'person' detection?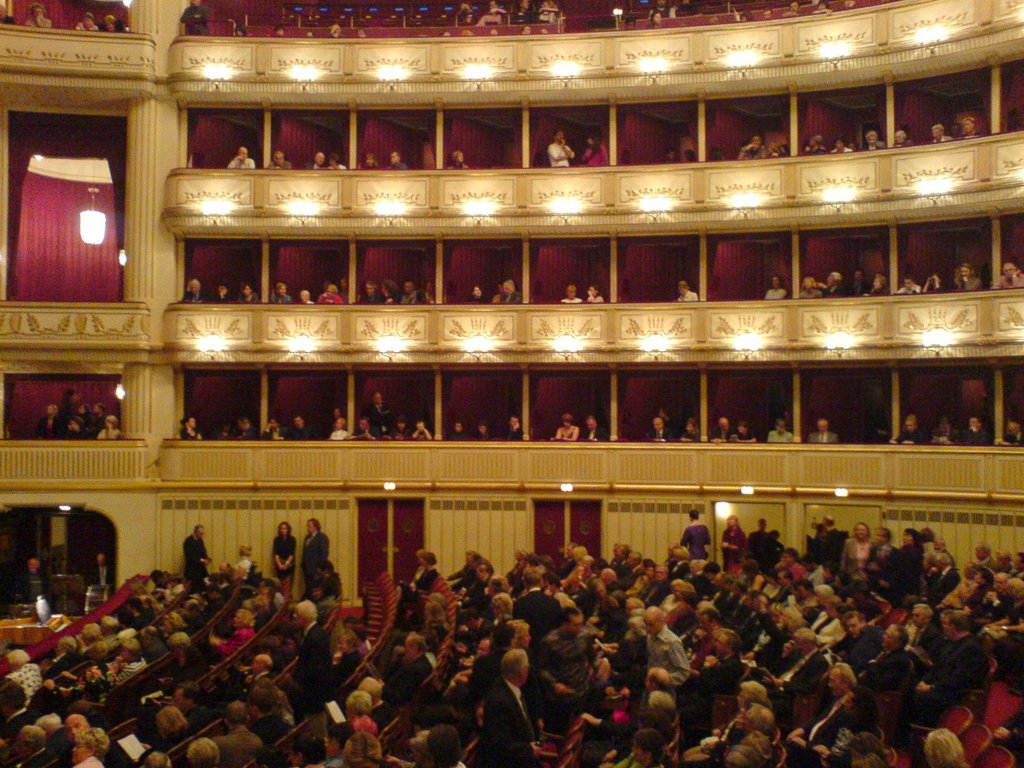
(547, 131, 573, 166)
